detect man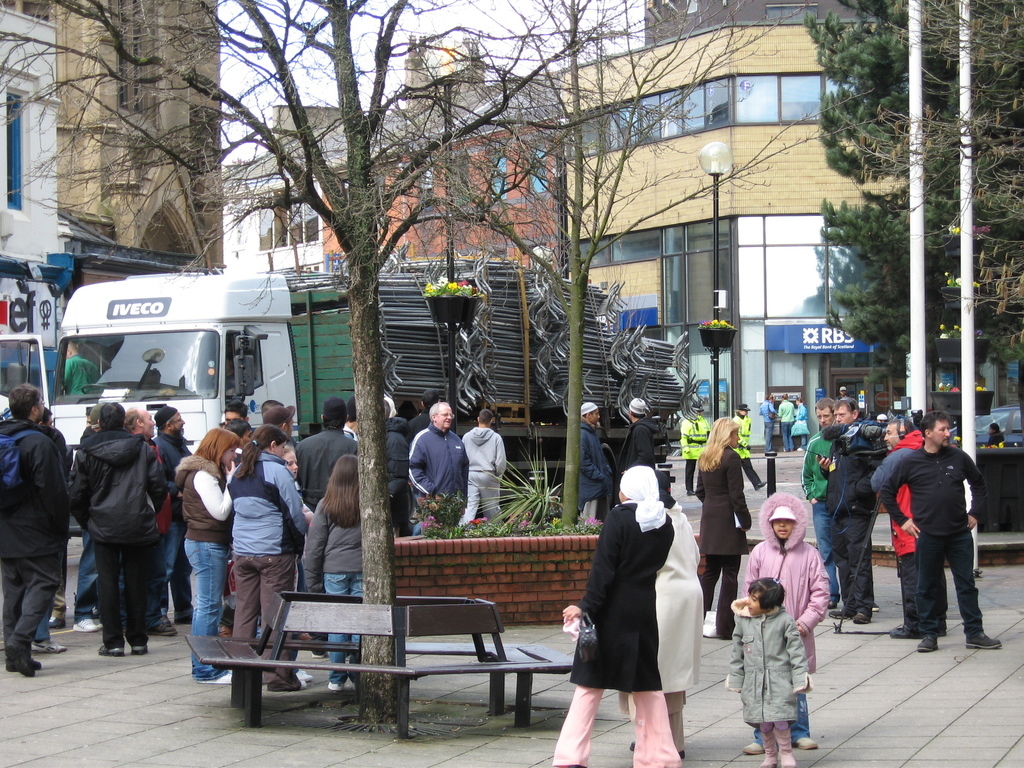
Rect(892, 410, 998, 653)
